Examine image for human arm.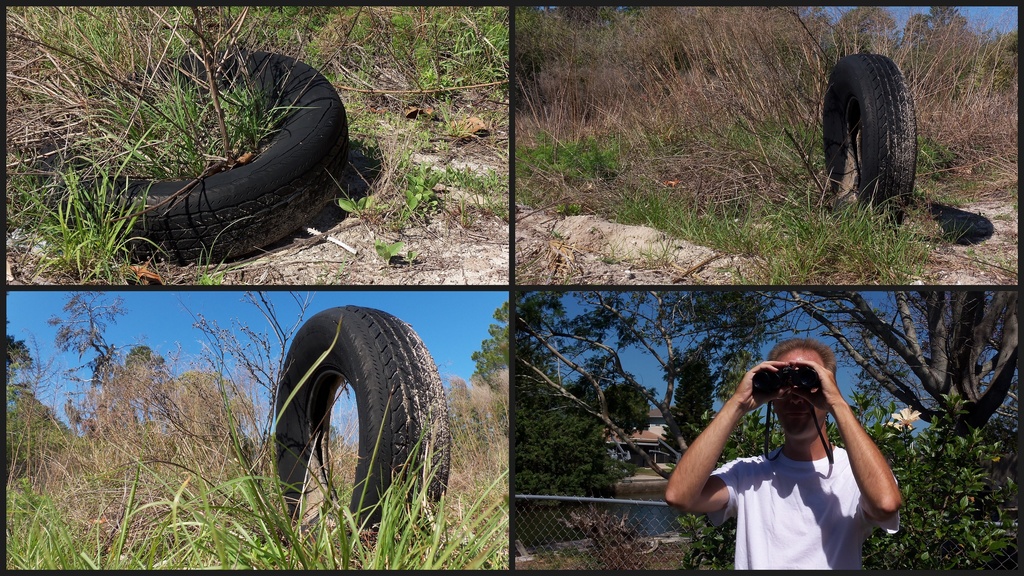
Examination result: (x1=670, y1=361, x2=798, y2=547).
